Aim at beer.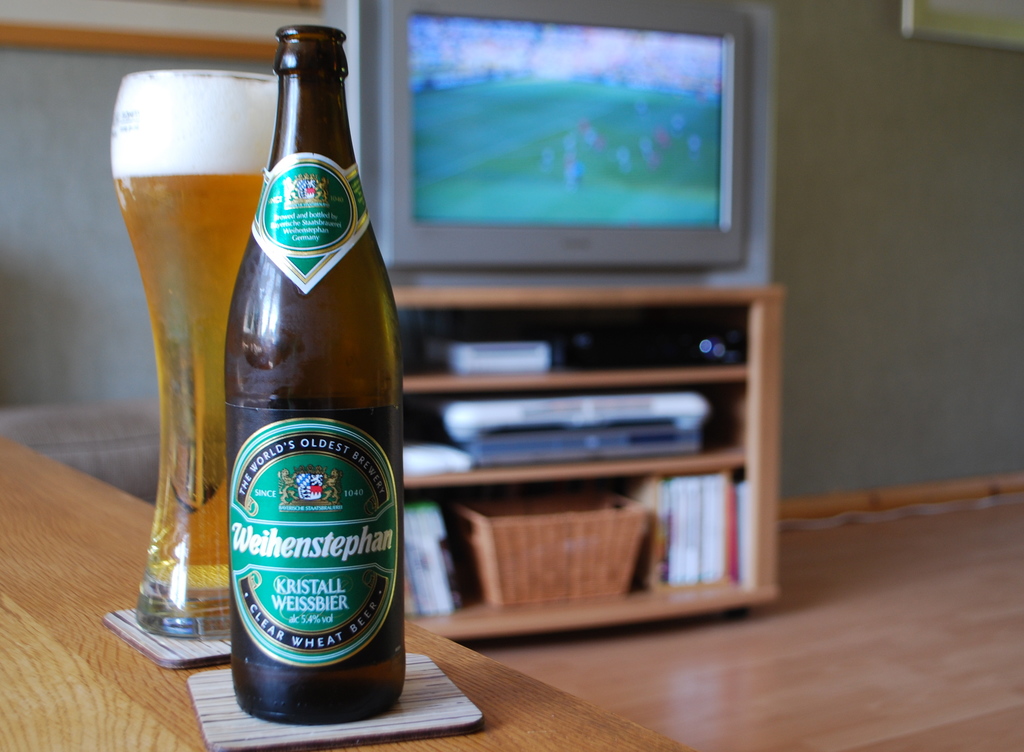
Aimed at bbox(108, 63, 276, 638).
